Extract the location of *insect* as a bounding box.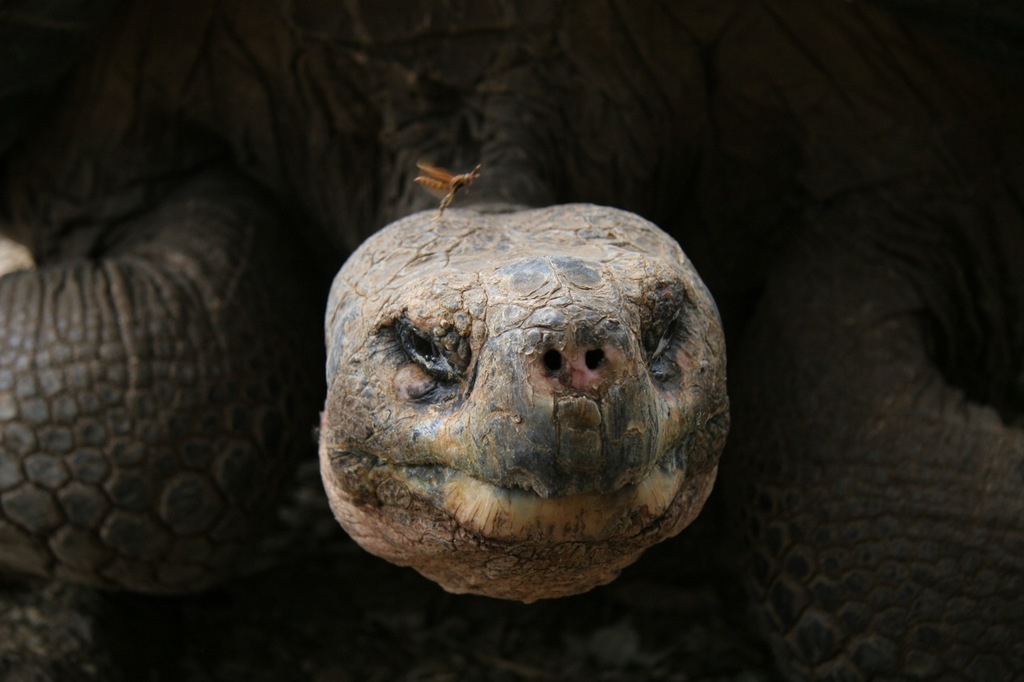
<bbox>414, 168, 482, 219</bbox>.
